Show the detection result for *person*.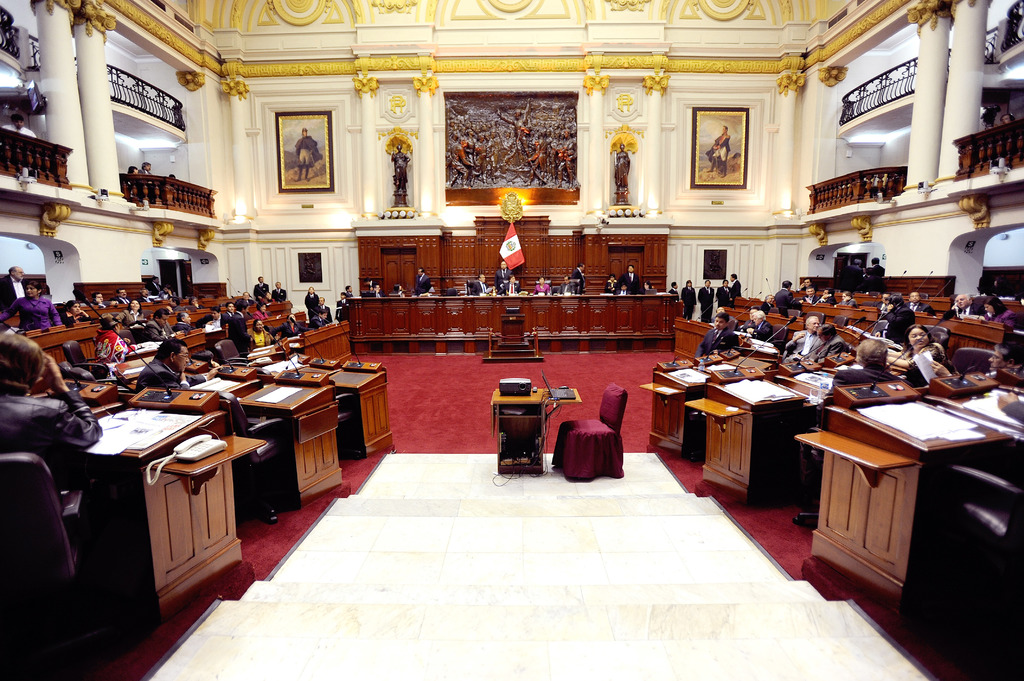
<box>175,308,194,333</box>.
